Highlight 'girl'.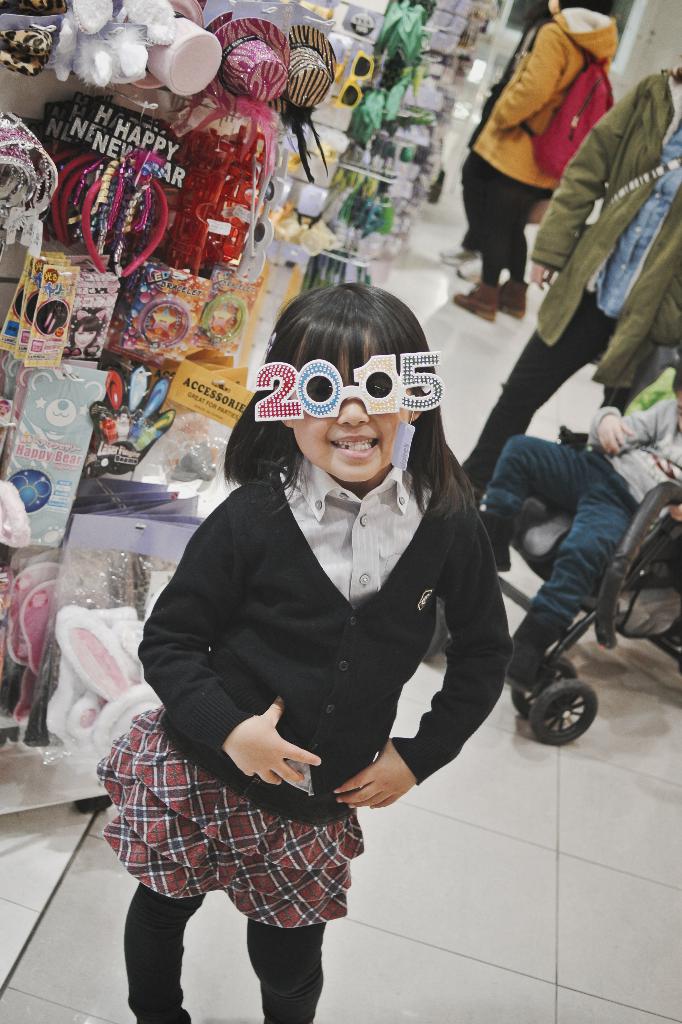
Highlighted region: Rect(94, 280, 517, 1023).
